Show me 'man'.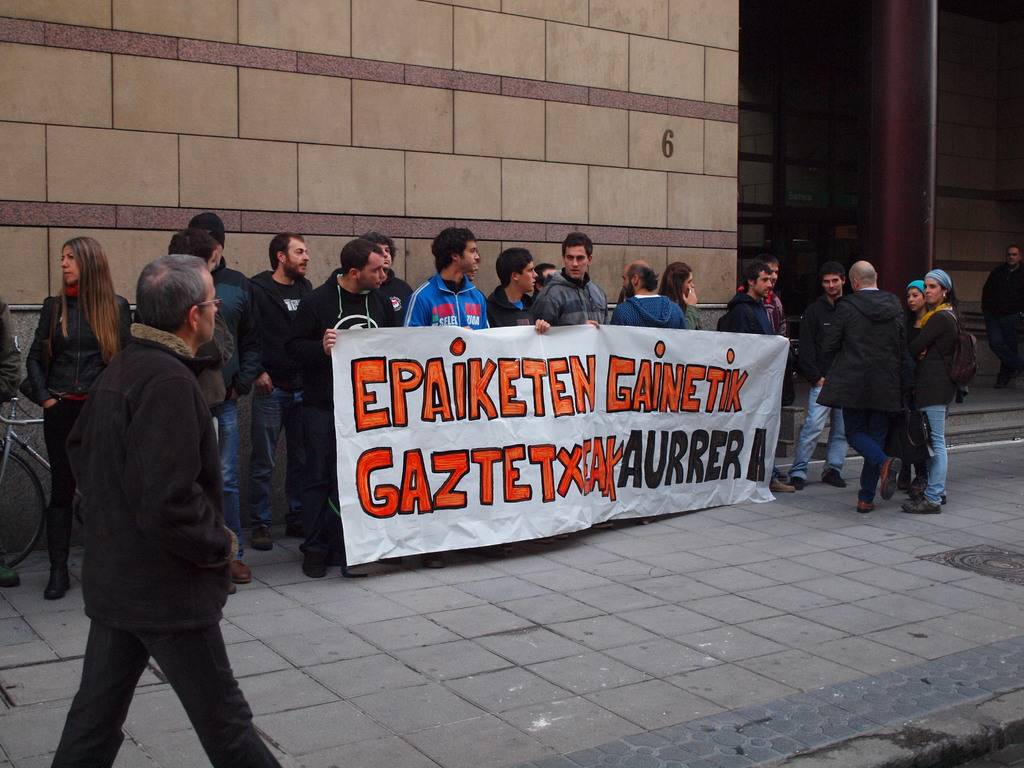
'man' is here: [789, 261, 852, 491].
